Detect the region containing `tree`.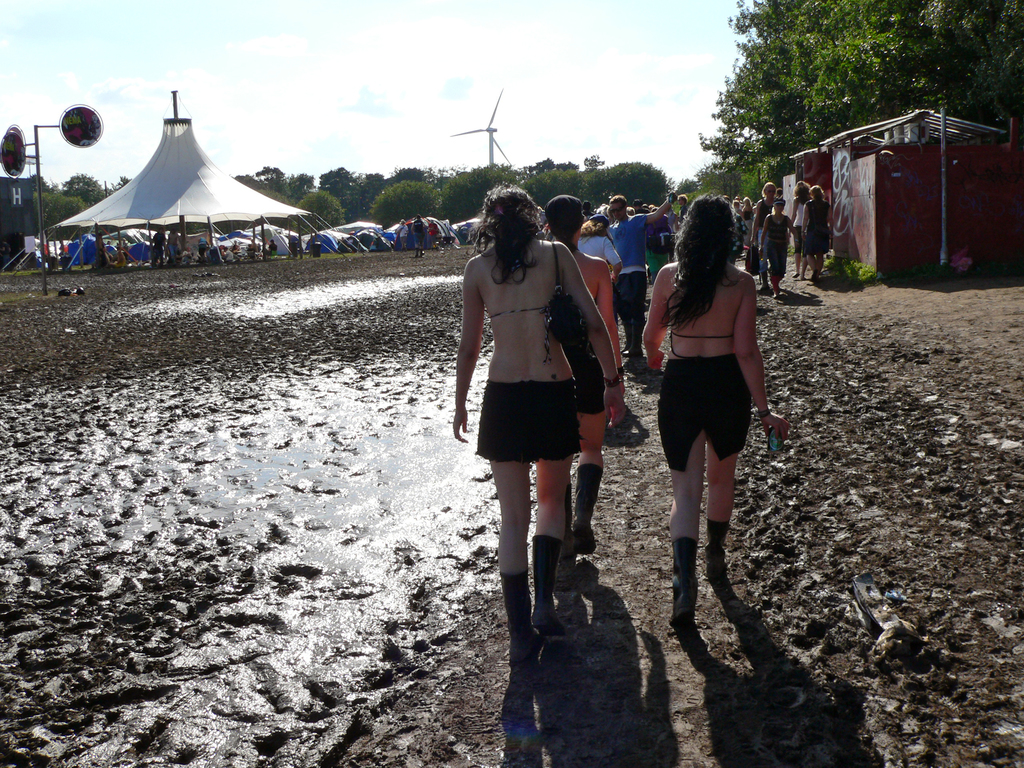
[291, 191, 344, 232].
